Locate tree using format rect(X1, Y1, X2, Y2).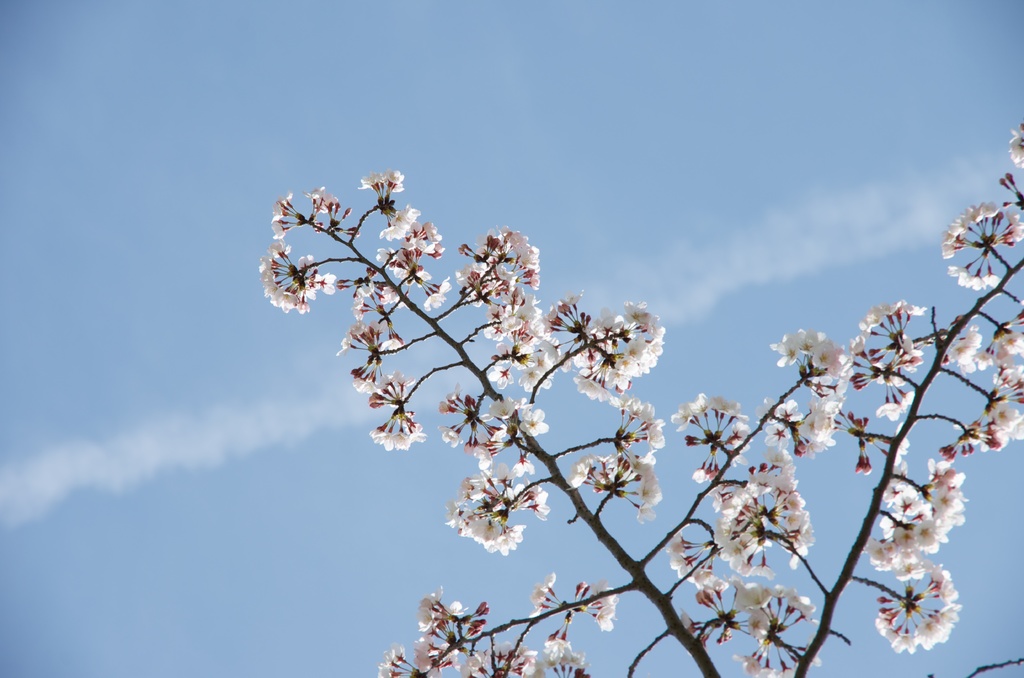
rect(233, 83, 977, 677).
